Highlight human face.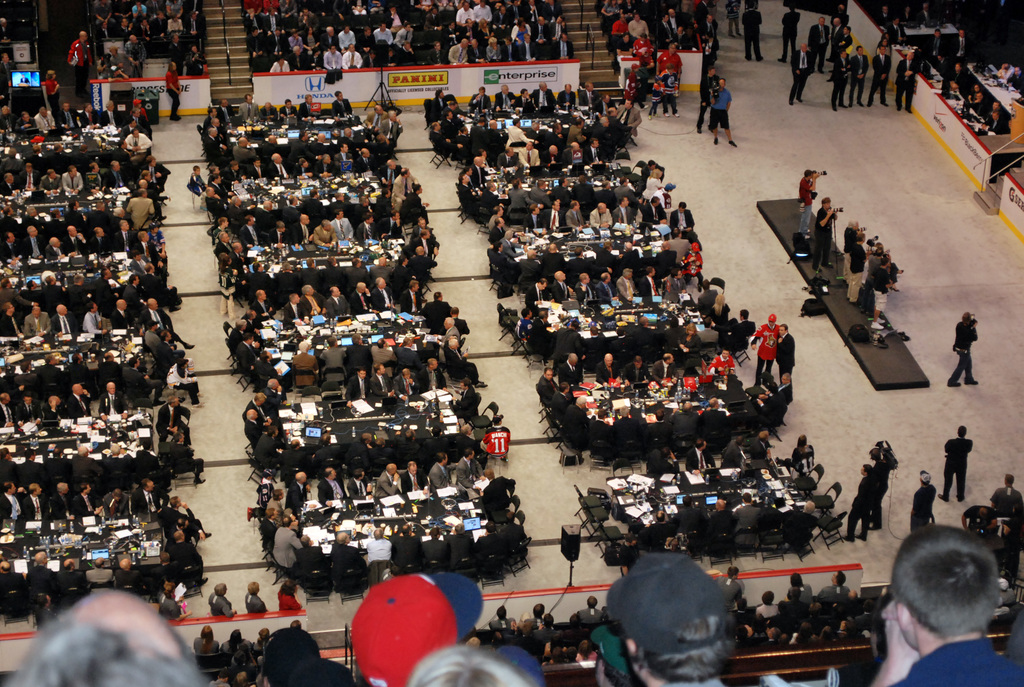
Highlighted region: l=783, t=376, r=788, b=383.
